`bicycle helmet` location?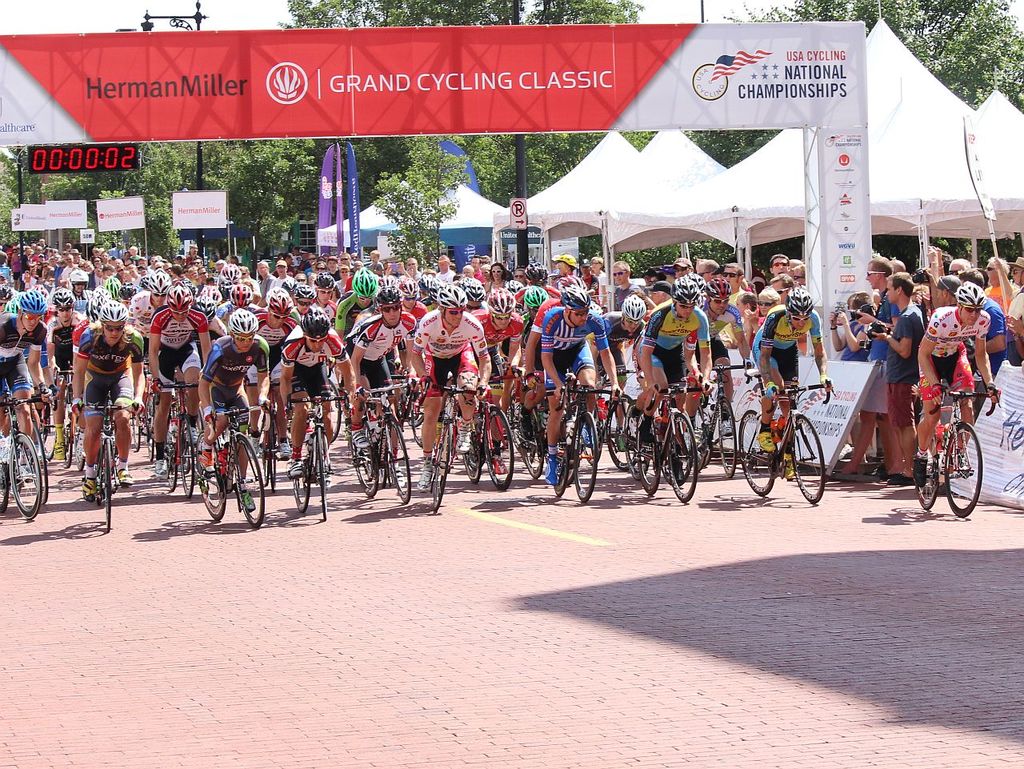
l=229, t=284, r=253, b=304
